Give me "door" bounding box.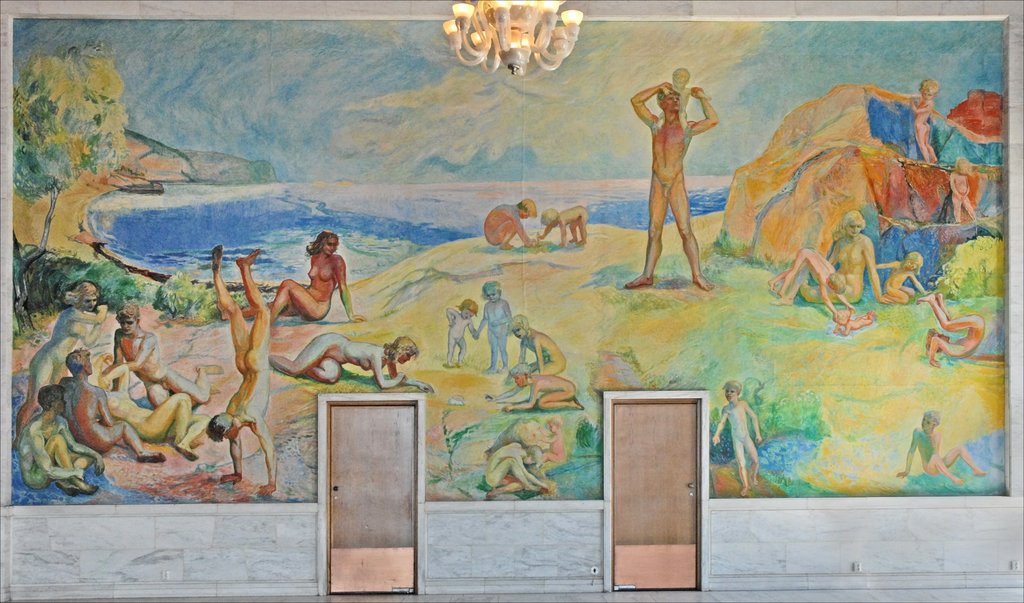
BBox(610, 405, 696, 590).
